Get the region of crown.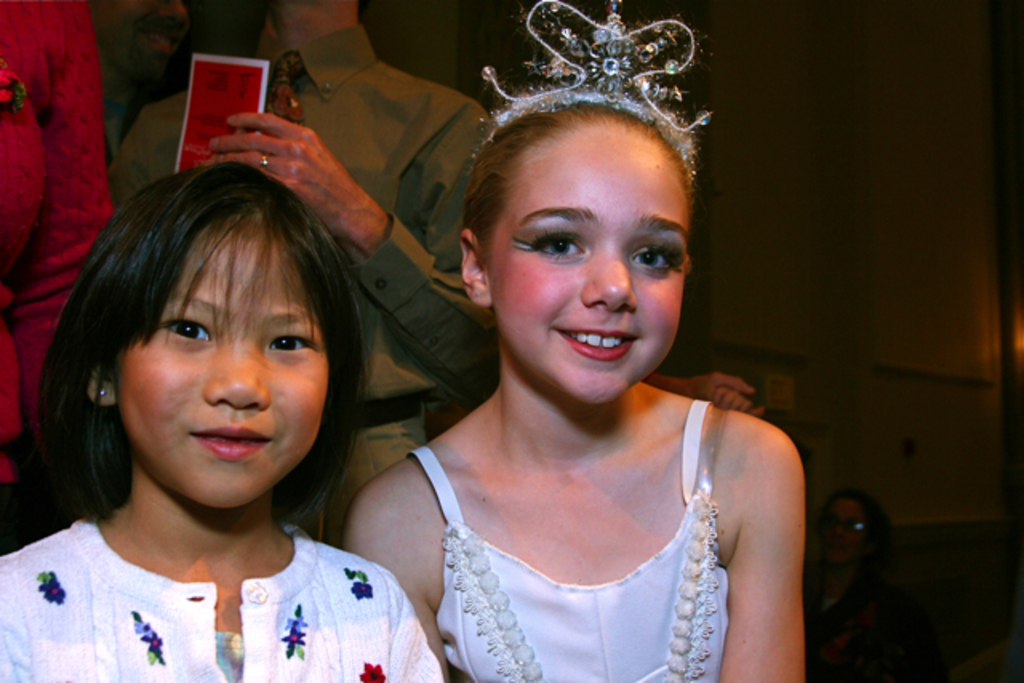
rect(477, 0, 717, 187).
